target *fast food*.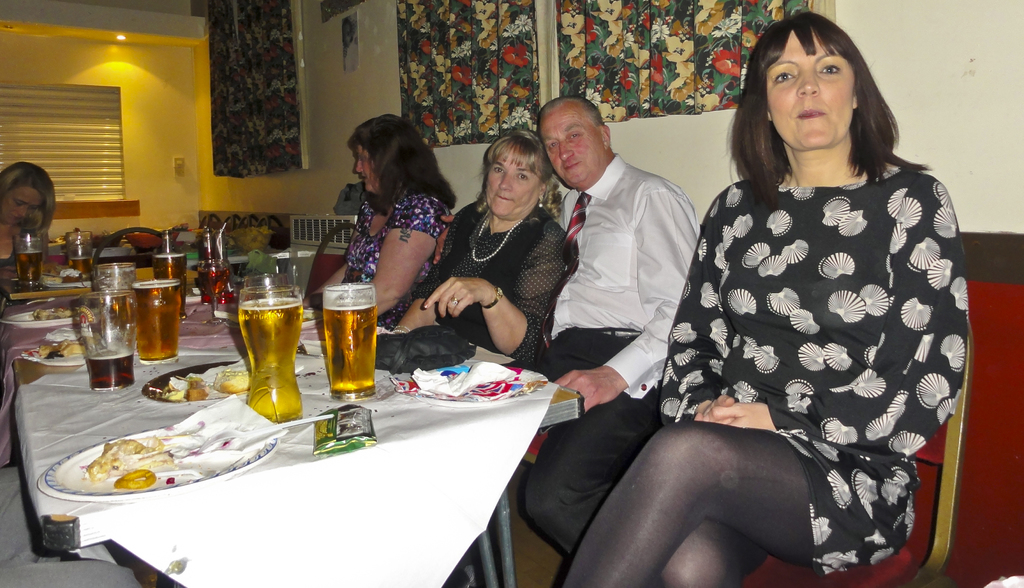
Target region: region(84, 429, 180, 484).
